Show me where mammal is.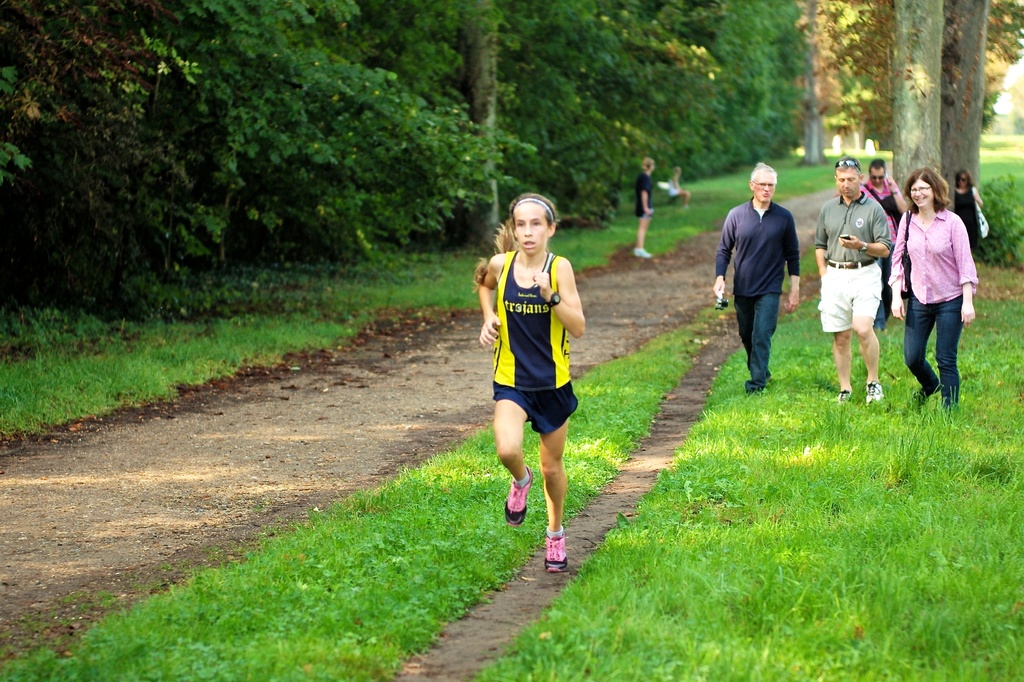
mammal is at {"left": 634, "top": 156, "right": 659, "bottom": 258}.
